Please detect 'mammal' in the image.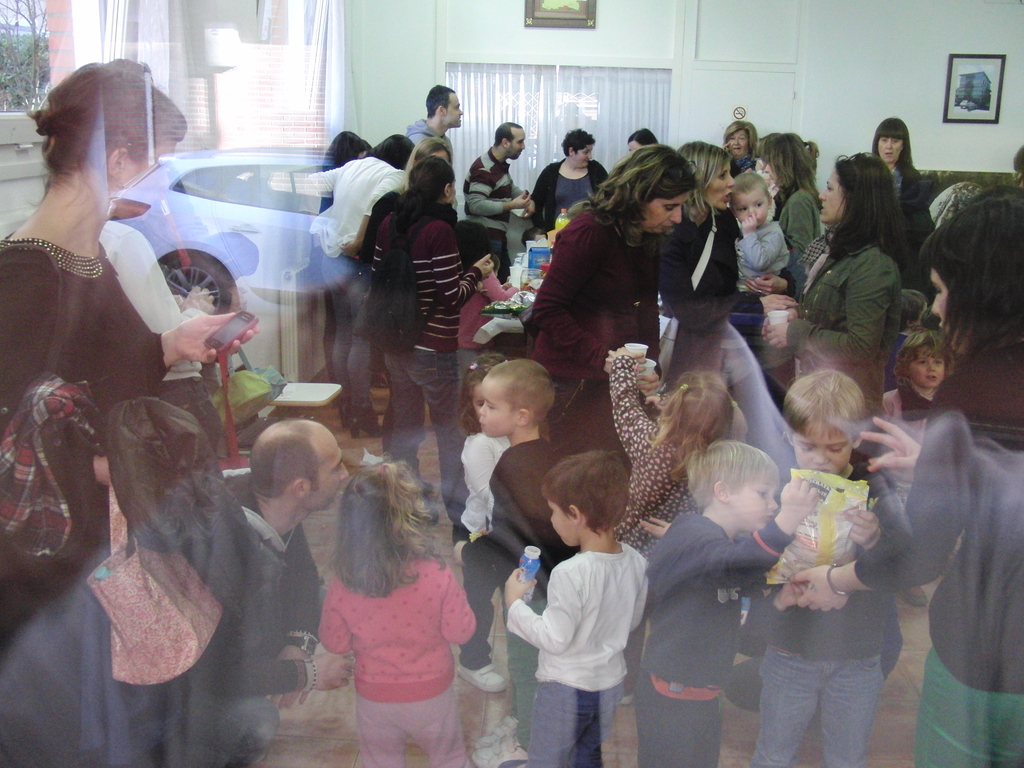
472,346,568,767.
